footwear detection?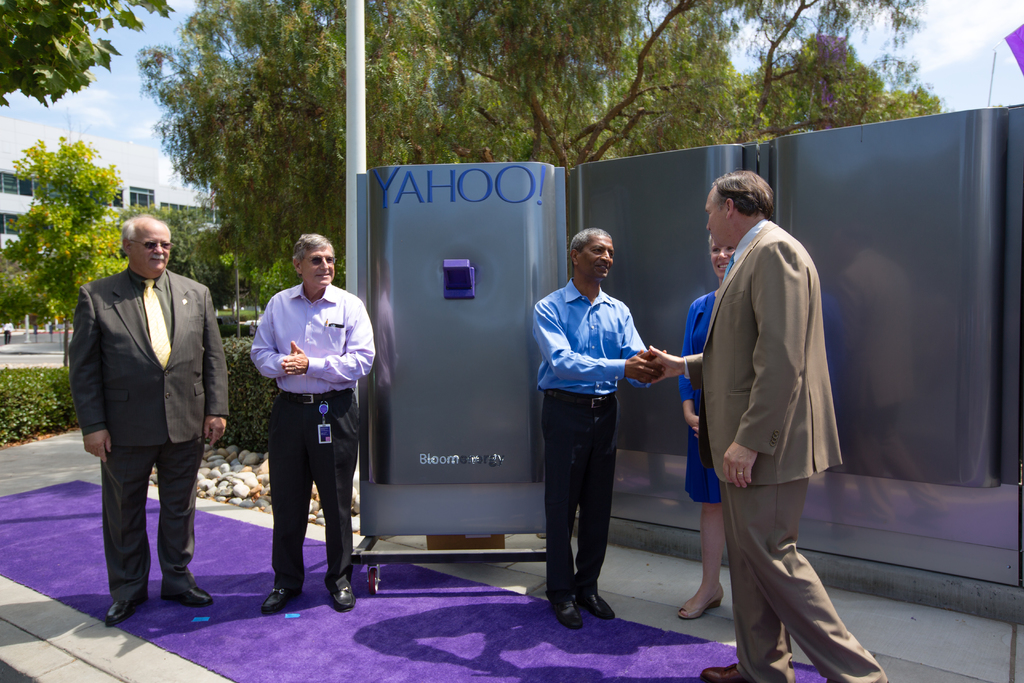
pyautogui.locateOnScreen(159, 588, 213, 605)
